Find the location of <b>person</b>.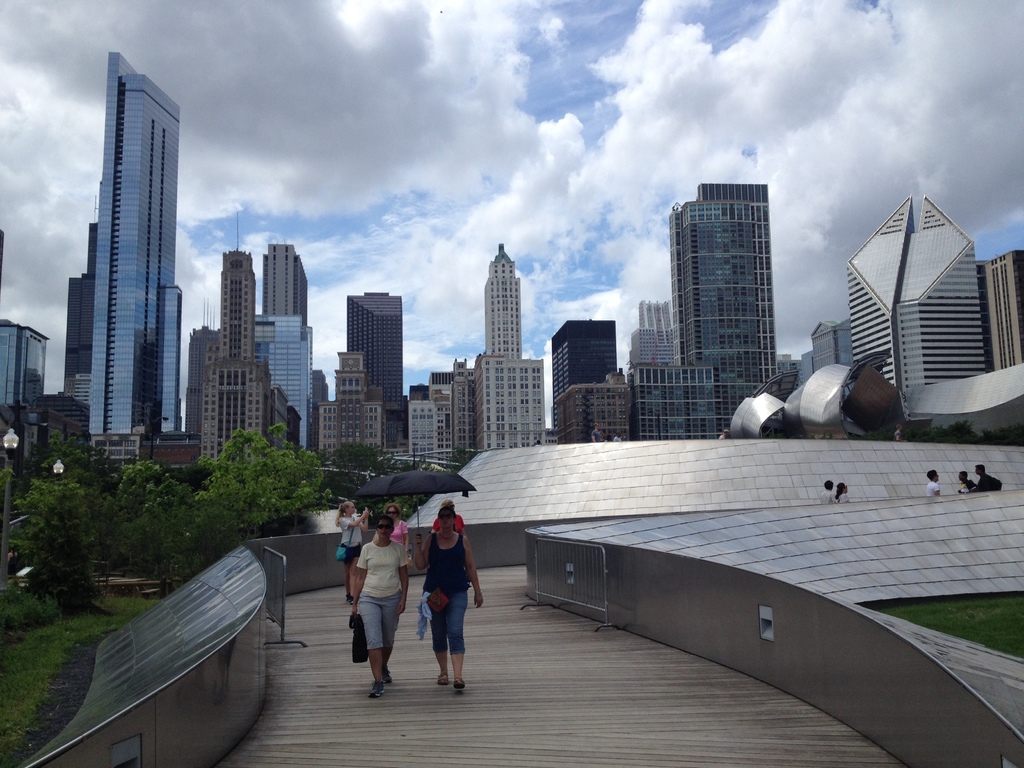
Location: bbox=(977, 465, 1008, 491).
